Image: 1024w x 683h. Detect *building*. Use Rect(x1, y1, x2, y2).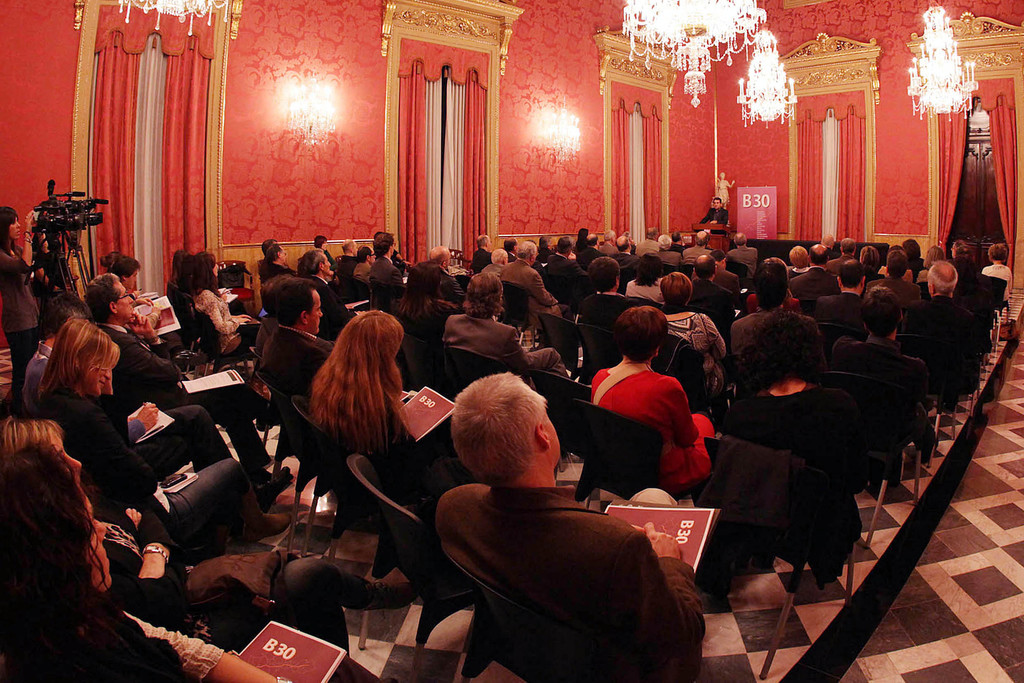
Rect(0, 0, 1023, 682).
